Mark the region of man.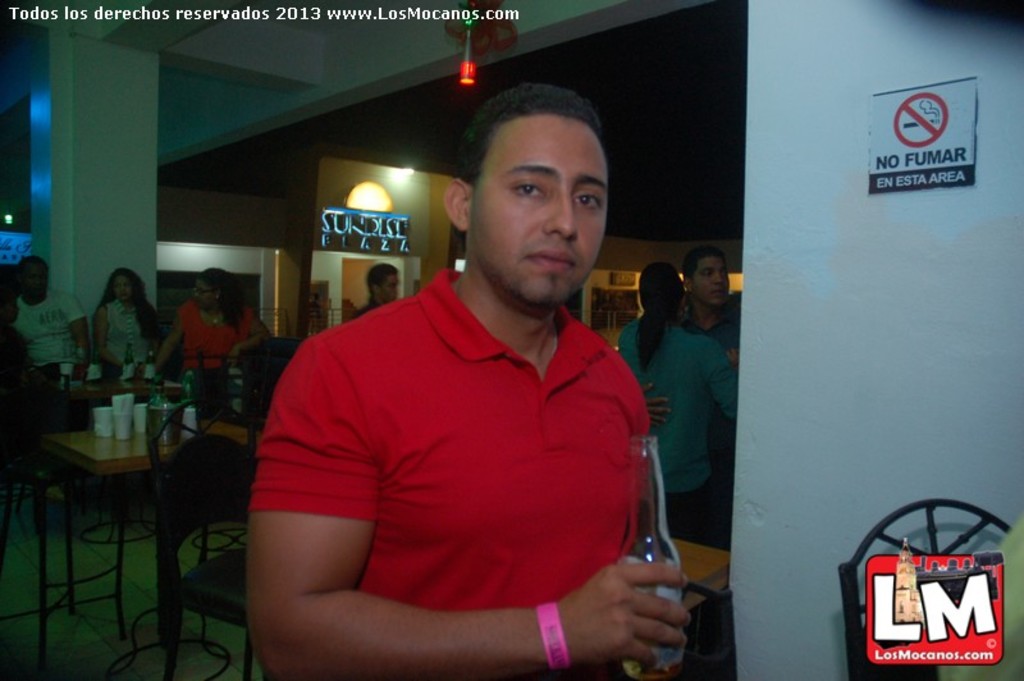
Region: BBox(268, 106, 708, 649).
